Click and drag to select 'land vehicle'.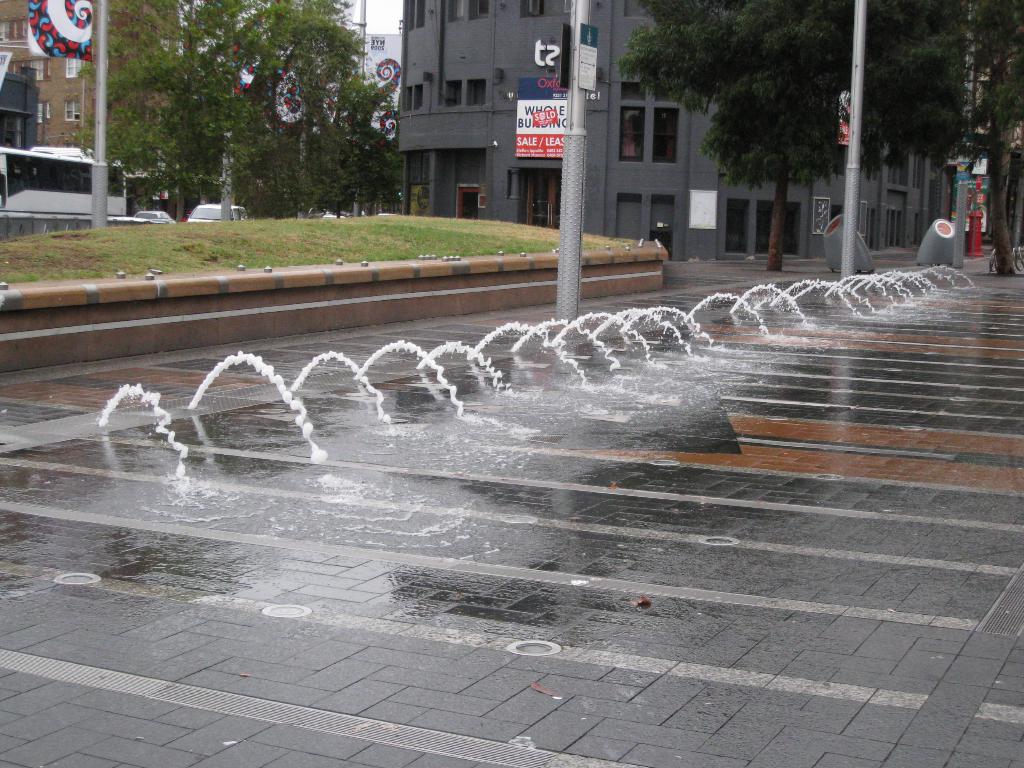
Selection: [left=133, top=209, right=177, bottom=220].
